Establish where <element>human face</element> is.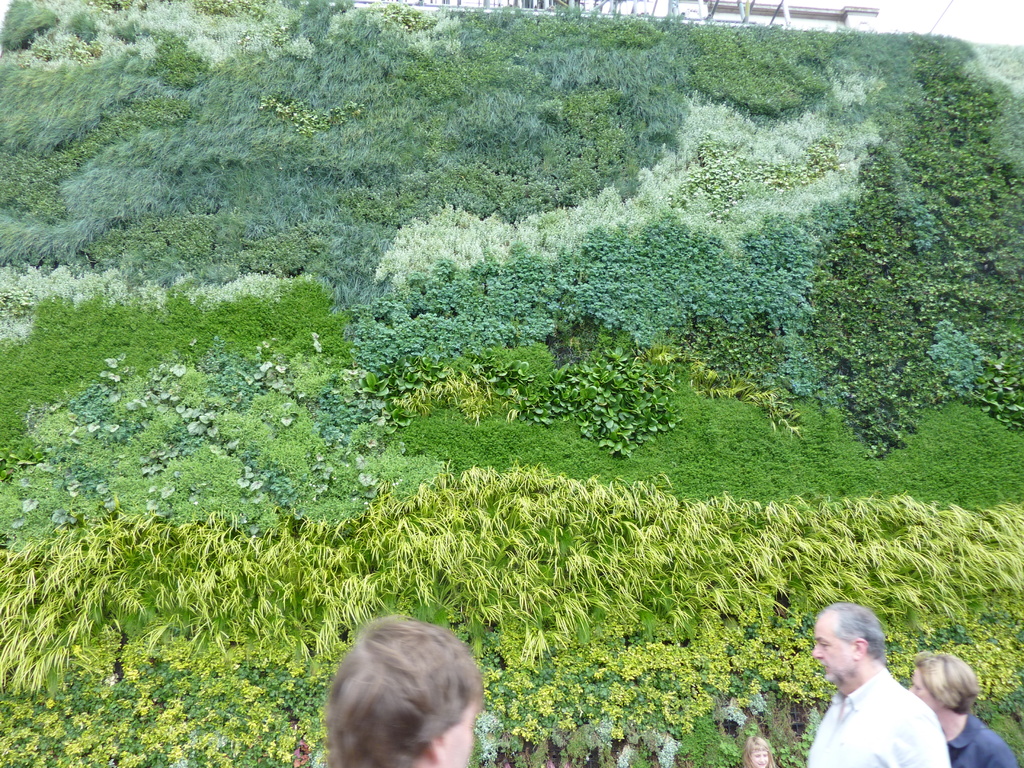
Established at (749, 751, 771, 767).
